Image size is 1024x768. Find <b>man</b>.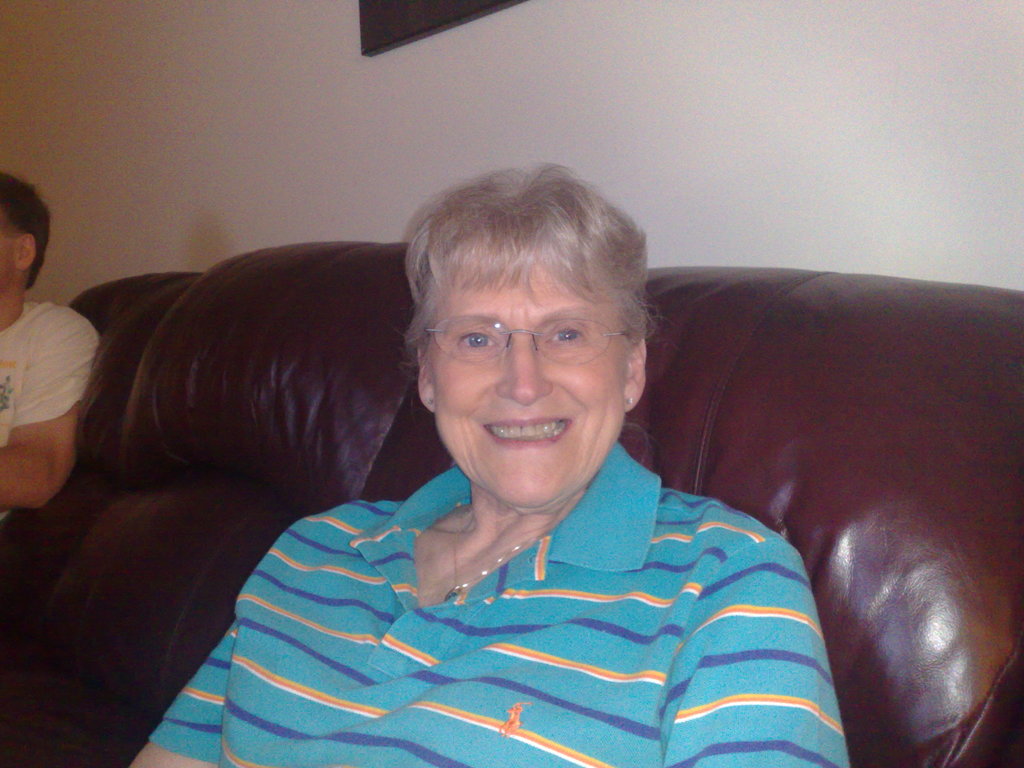
bbox=[0, 167, 100, 527].
